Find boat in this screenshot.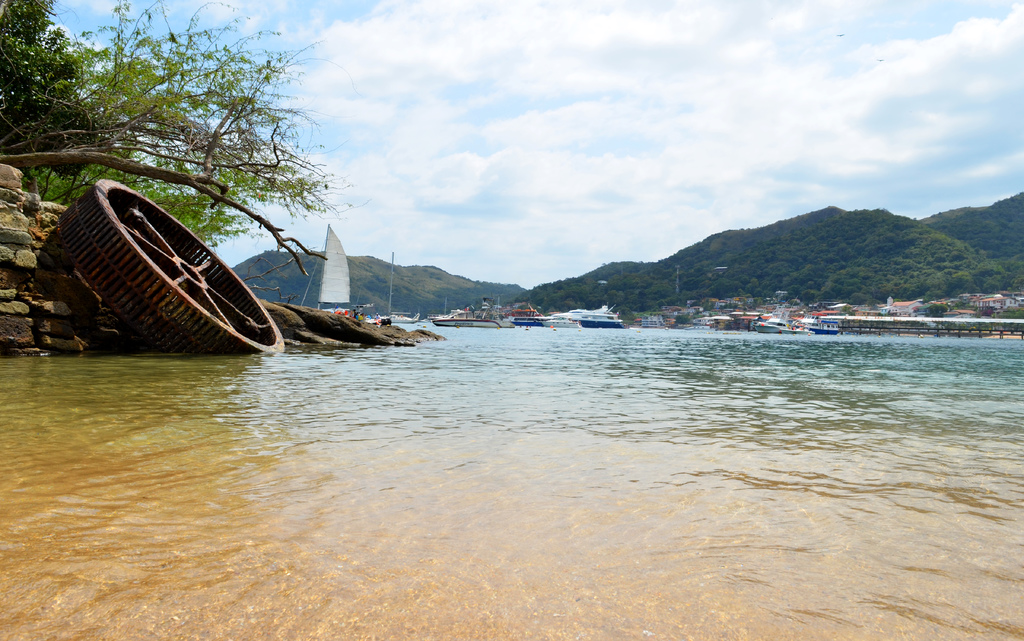
The bounding box for boat is x1=573, y1=305, x2=630, y2=330.
